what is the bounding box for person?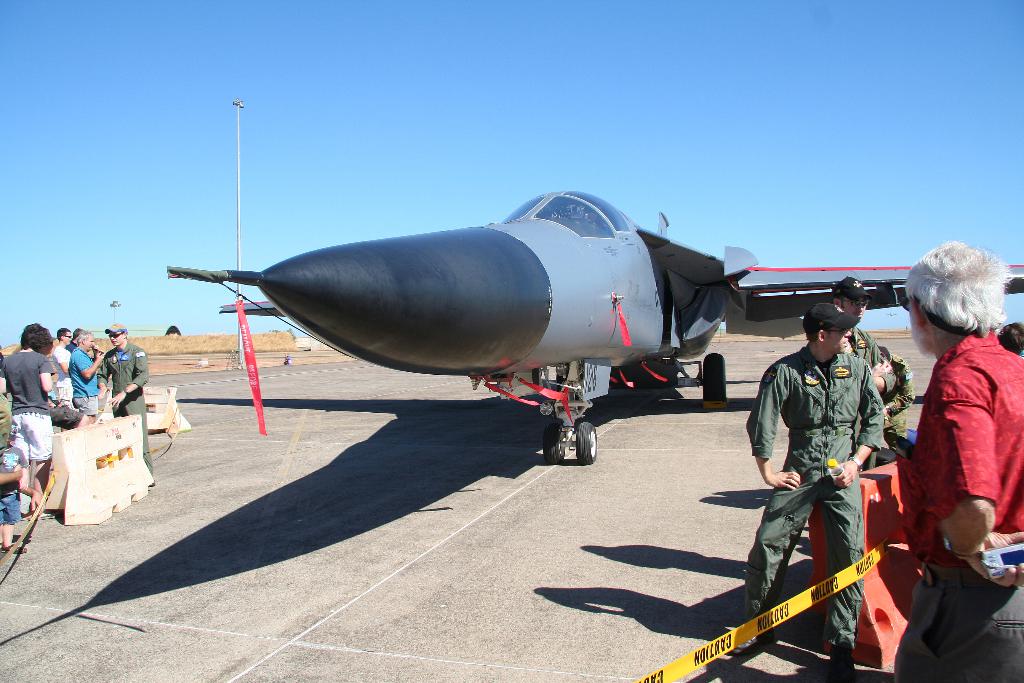
(762, 291, 899, 664).
